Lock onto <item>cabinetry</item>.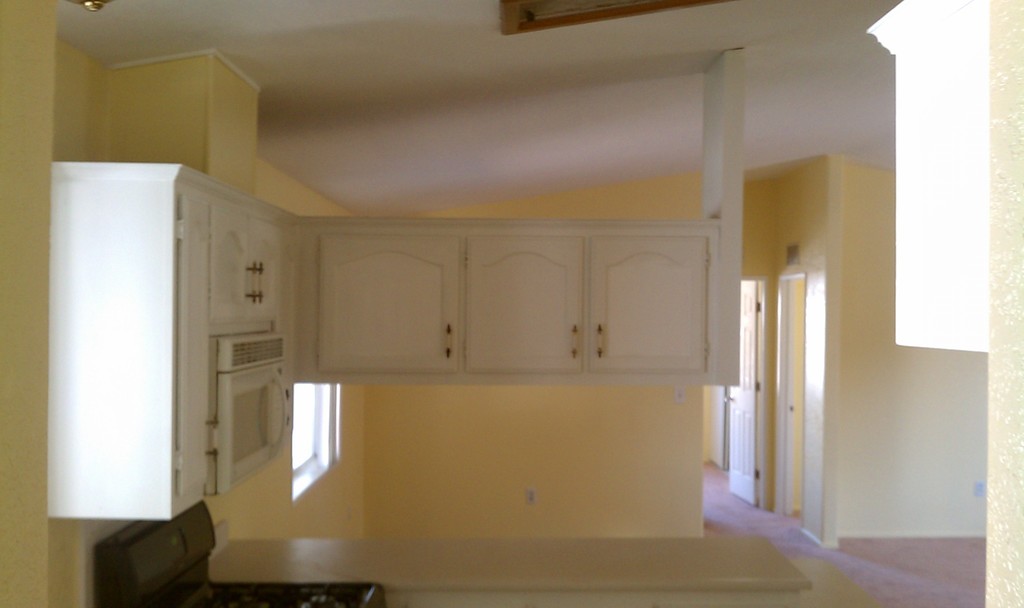
Locked: 321 241 461 372.
